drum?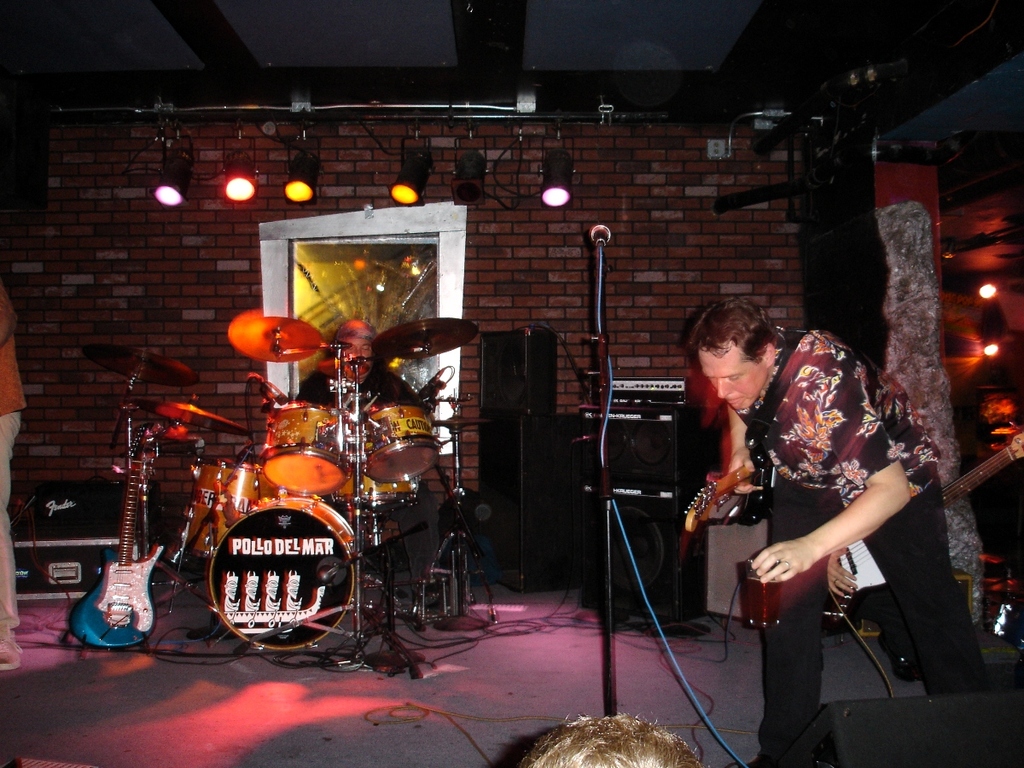
(205,493,360,654)
